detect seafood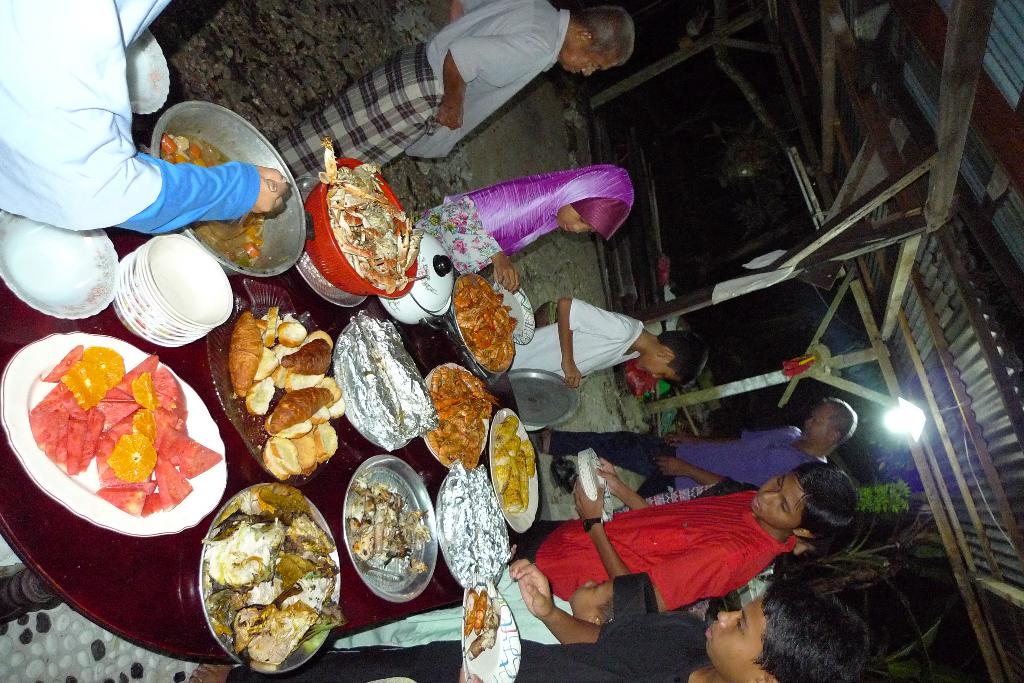
(left=426, top=366, right=499, bottom=469)
